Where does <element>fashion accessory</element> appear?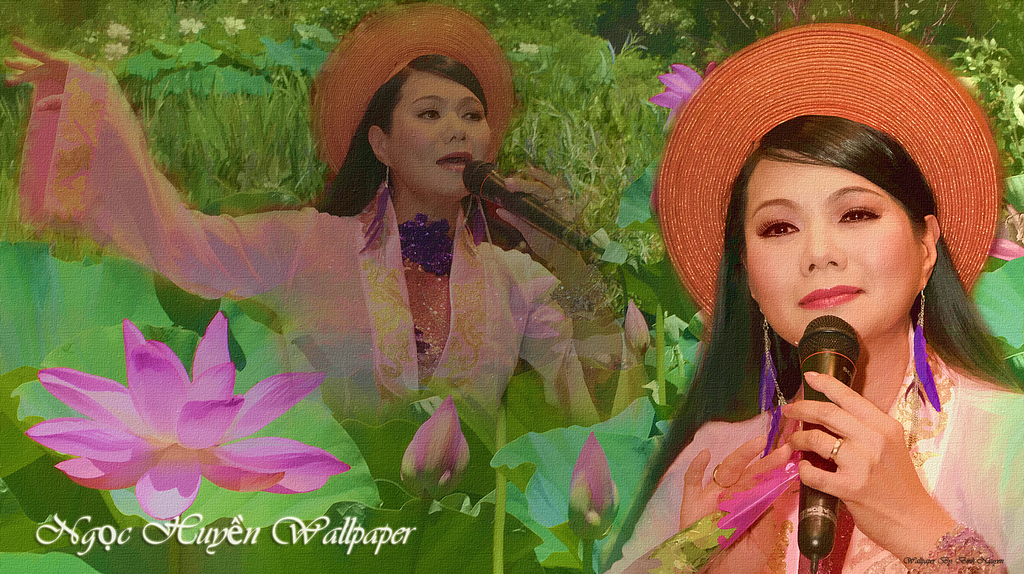
Appears at <region>915, 291, 946, 412</region>.
